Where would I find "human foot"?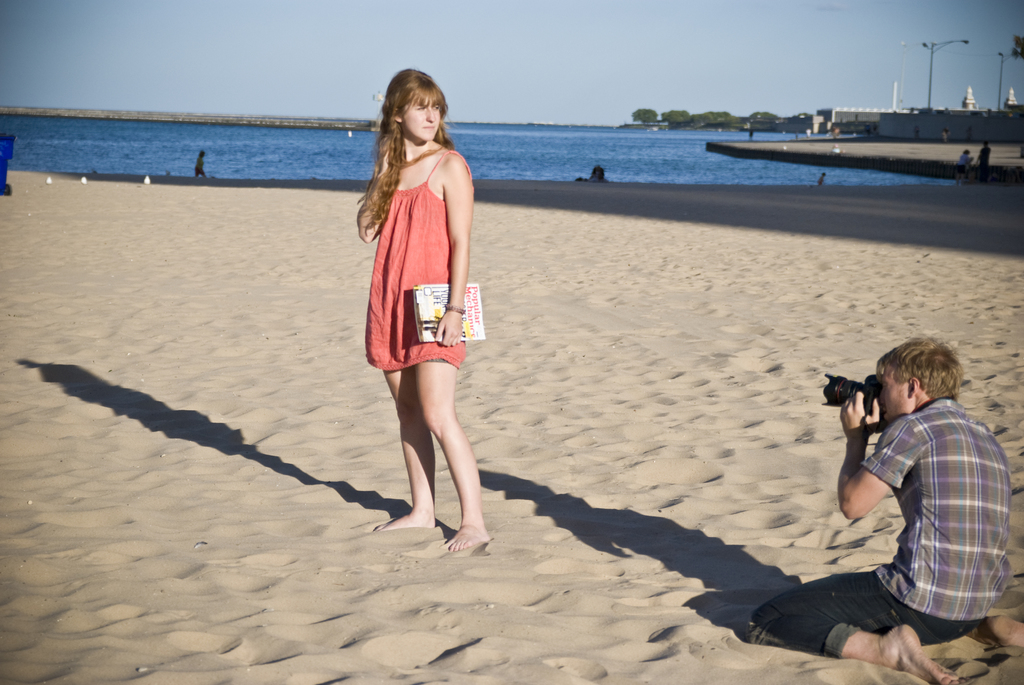
At <bbox>371, 506, 435, 531</bbox>.
